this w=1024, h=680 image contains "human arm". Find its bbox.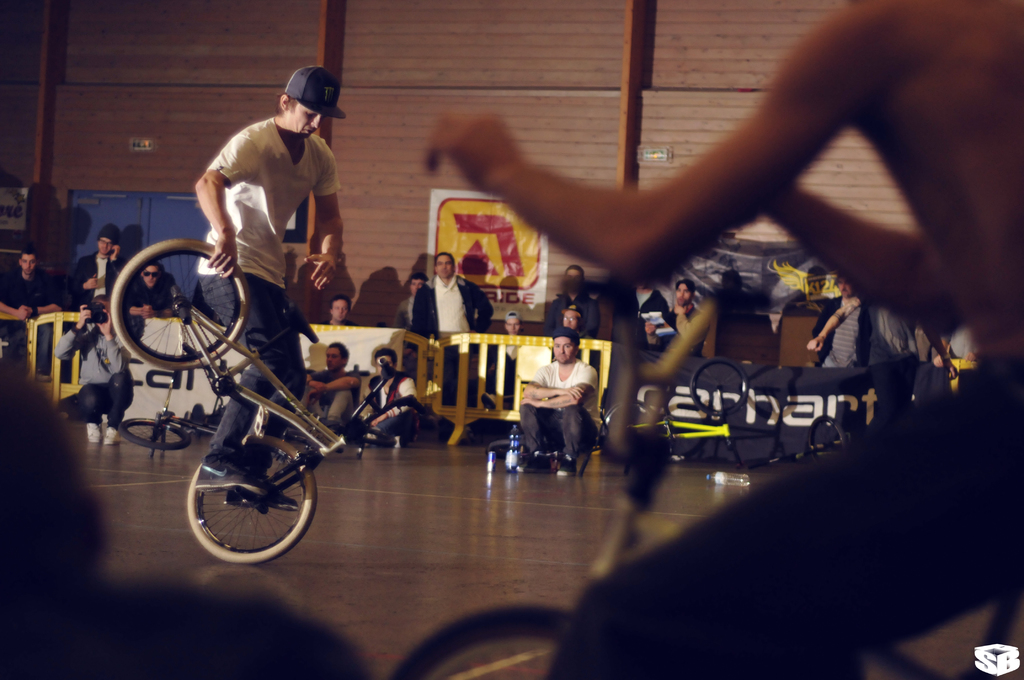
x1=52, y1=304, x2=90, y2=360.
